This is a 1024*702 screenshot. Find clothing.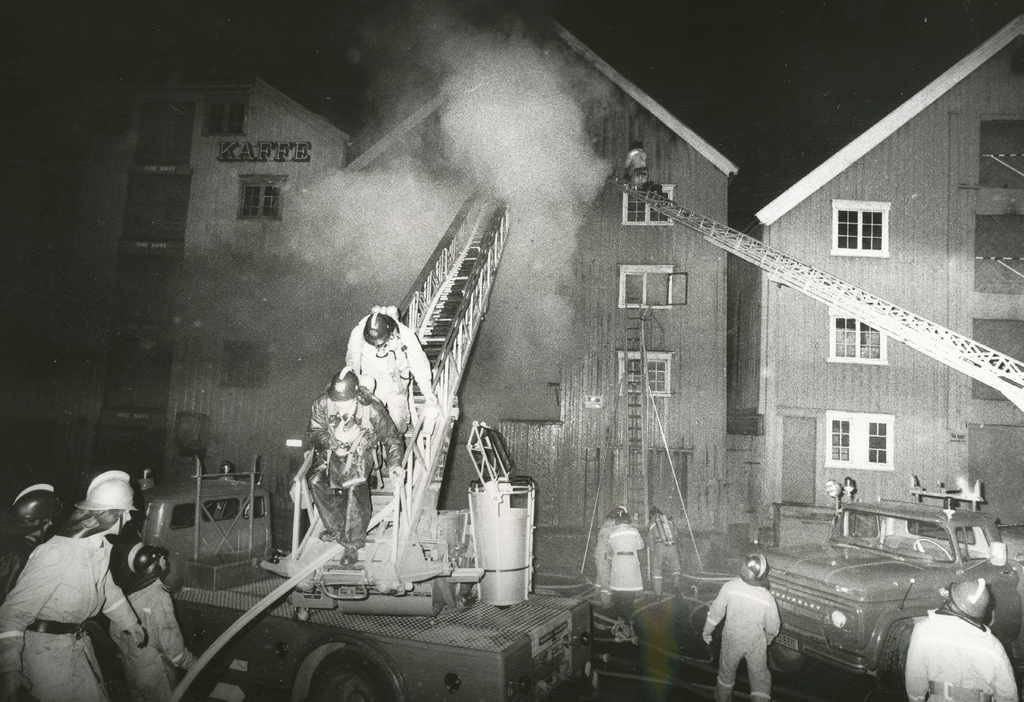
Bounding box: region(0, 524, 144, 701).
